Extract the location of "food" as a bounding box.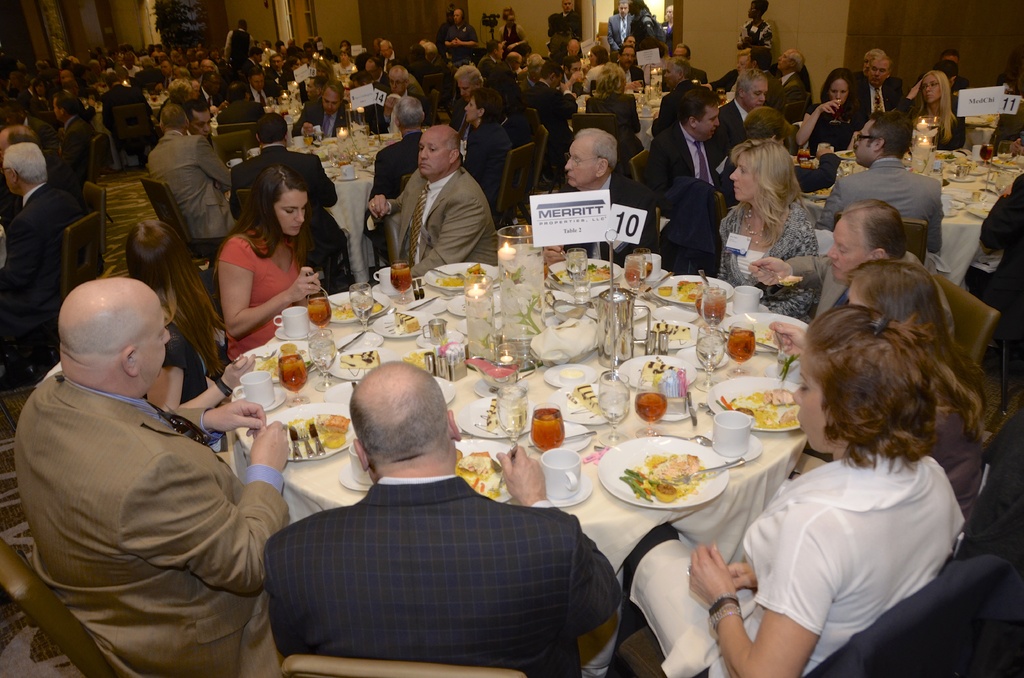
616, 451, 728, 513.
